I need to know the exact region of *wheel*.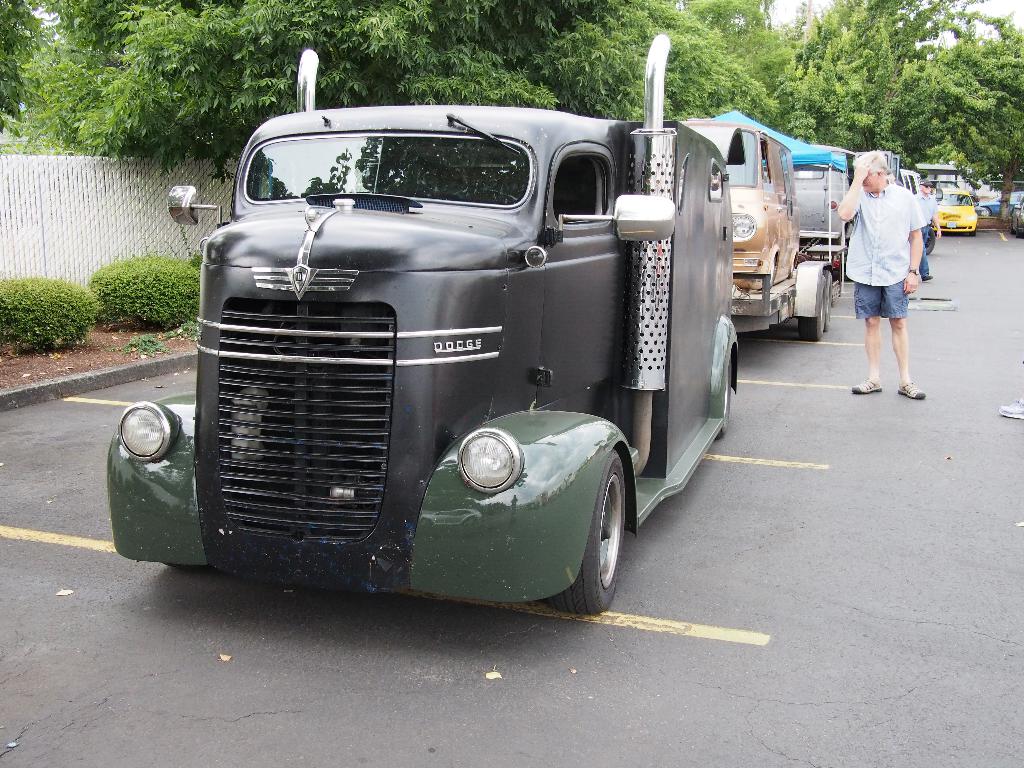
Region: rect(801, 274, 826, 344).
